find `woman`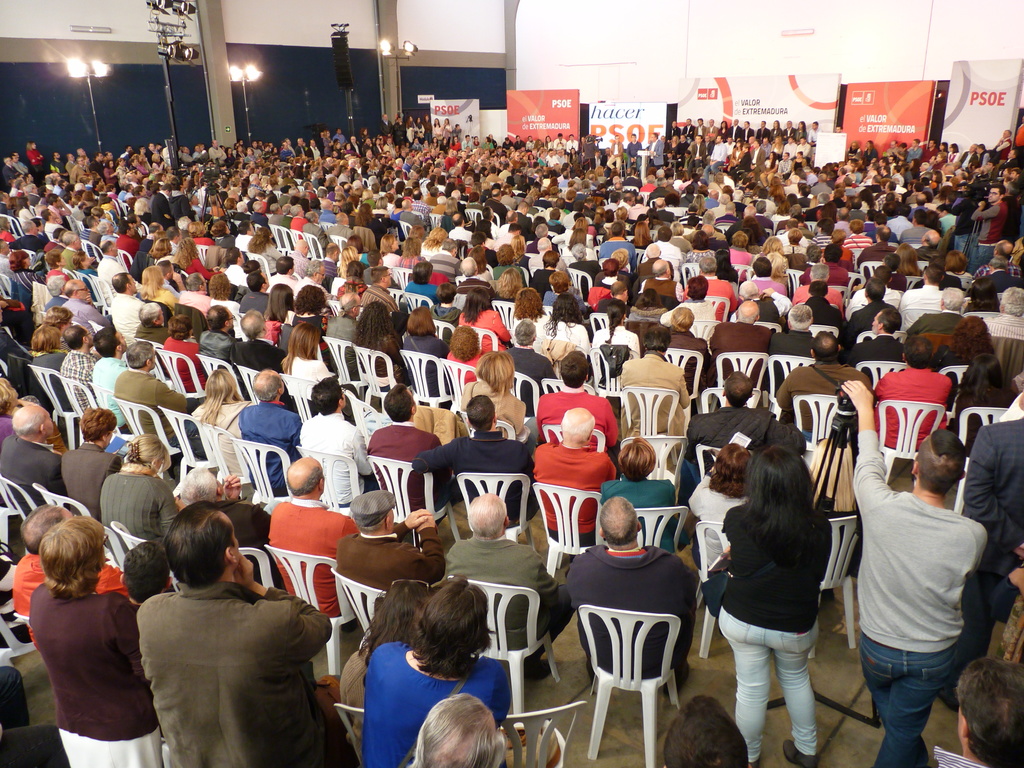
detection(326, 295, 364, 377)
